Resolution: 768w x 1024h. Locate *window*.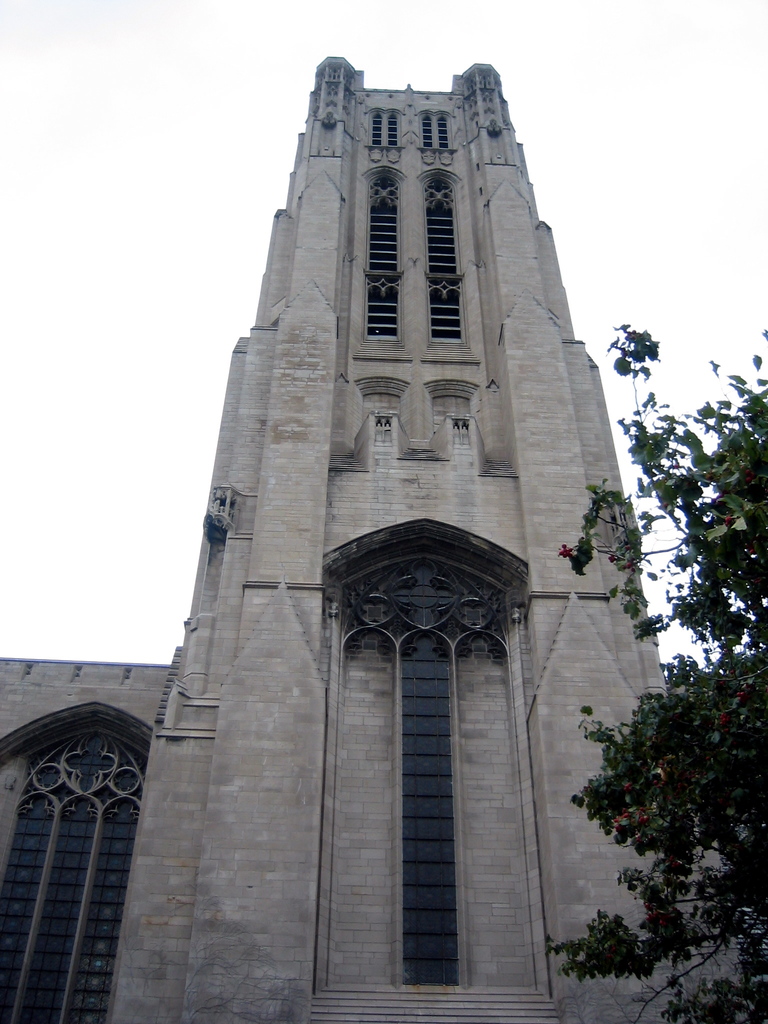
<region>8, 737, 141, 1023</region>.
